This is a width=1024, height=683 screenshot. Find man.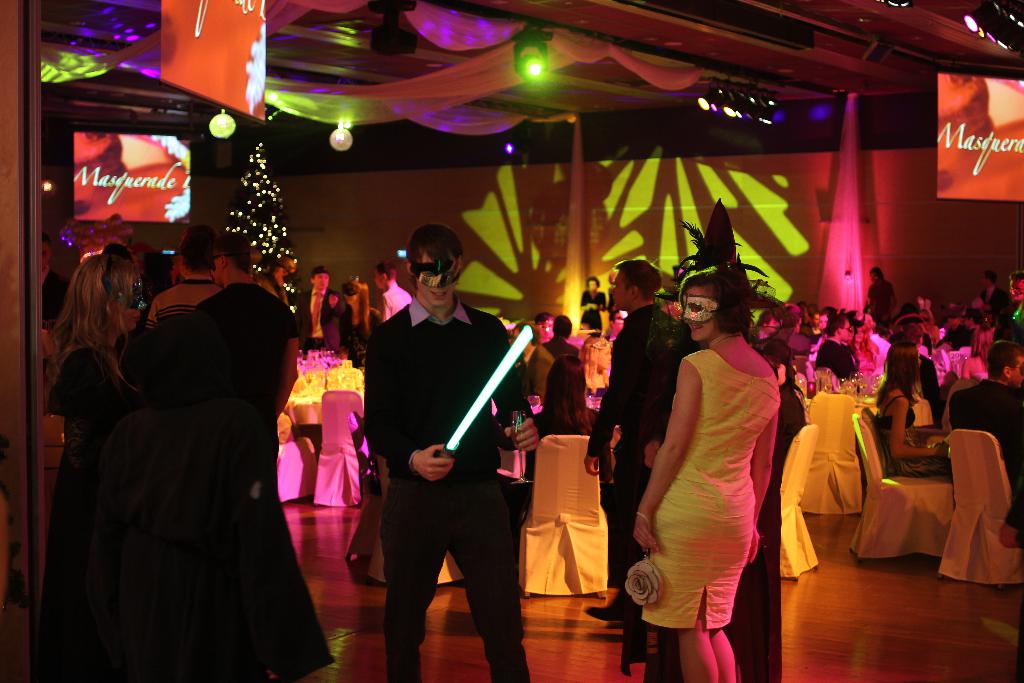
Bounding box: Rect(369, 263, 412, 329).
